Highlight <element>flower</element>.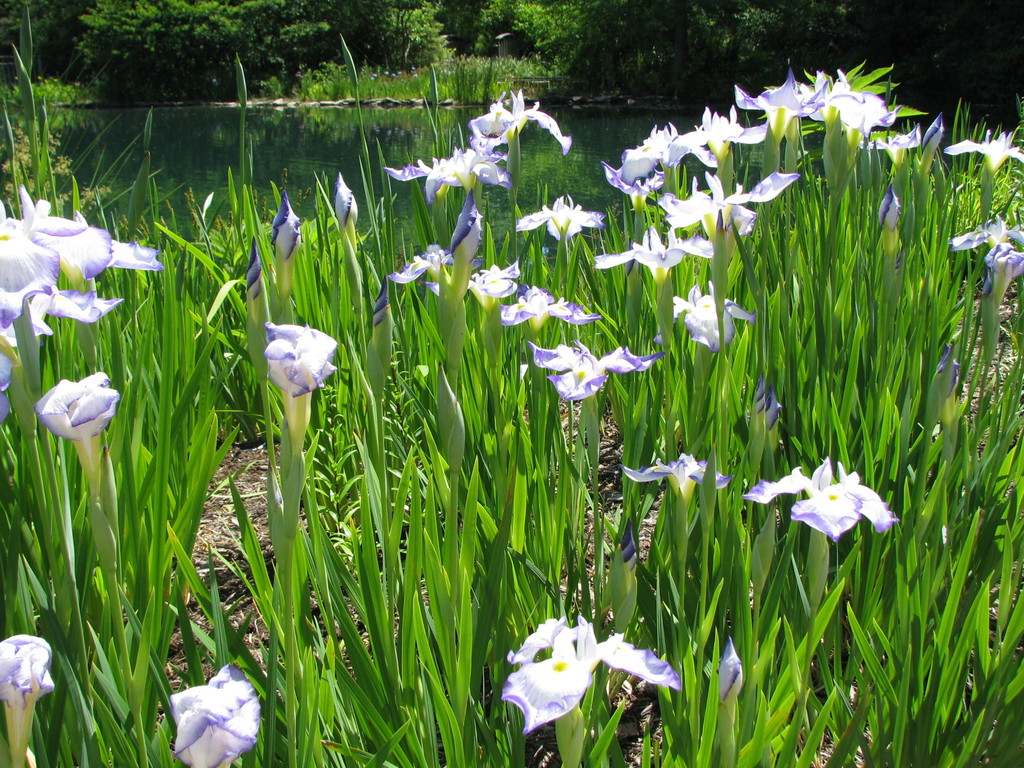
Highlighted region: box(516, 195, 599, 248).
